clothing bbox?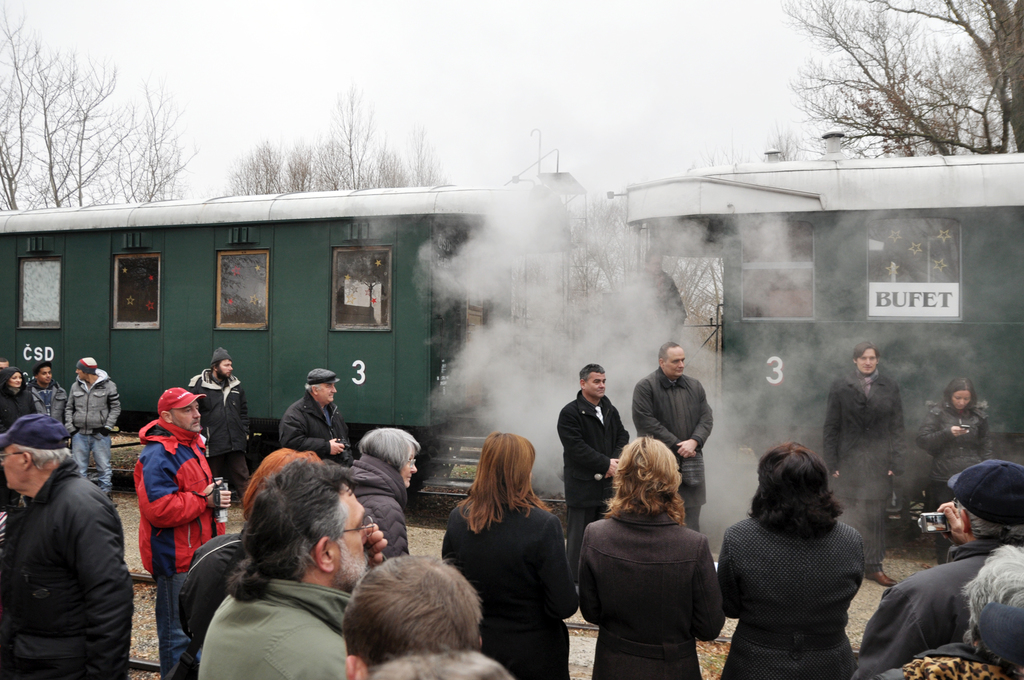
x1=856 y1=540 x2=1023 y2=677
